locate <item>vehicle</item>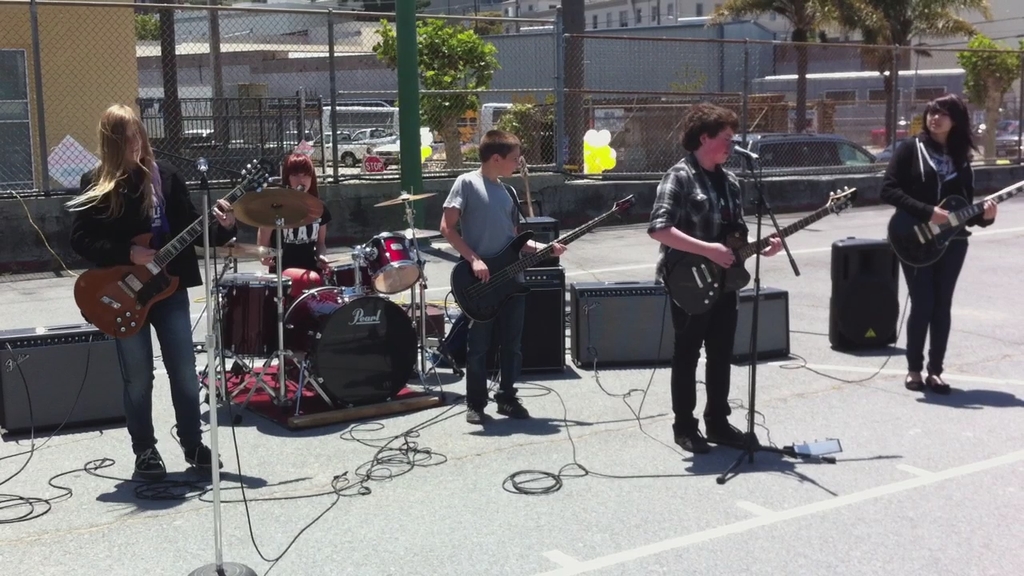
[x1=282, y1=122, x2=316, y2=150]
